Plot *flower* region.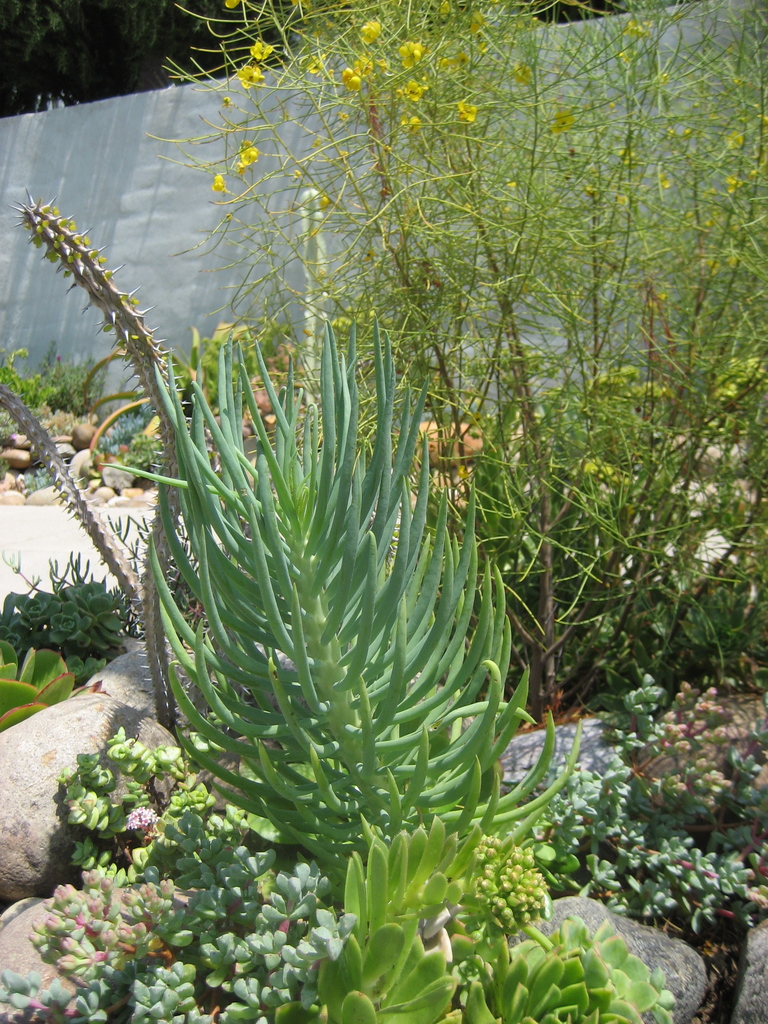
Plotted at x1=438, y1=0, x2=452, y2=25.
